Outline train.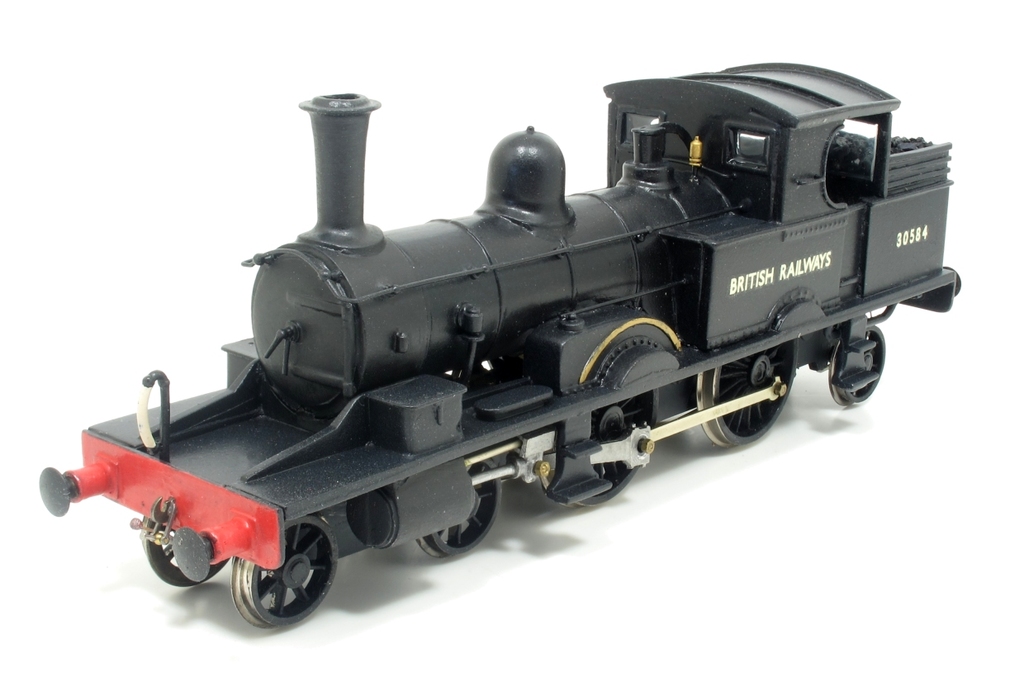
Outline: <bbox>32, 64, 960, 627</bbox>.
